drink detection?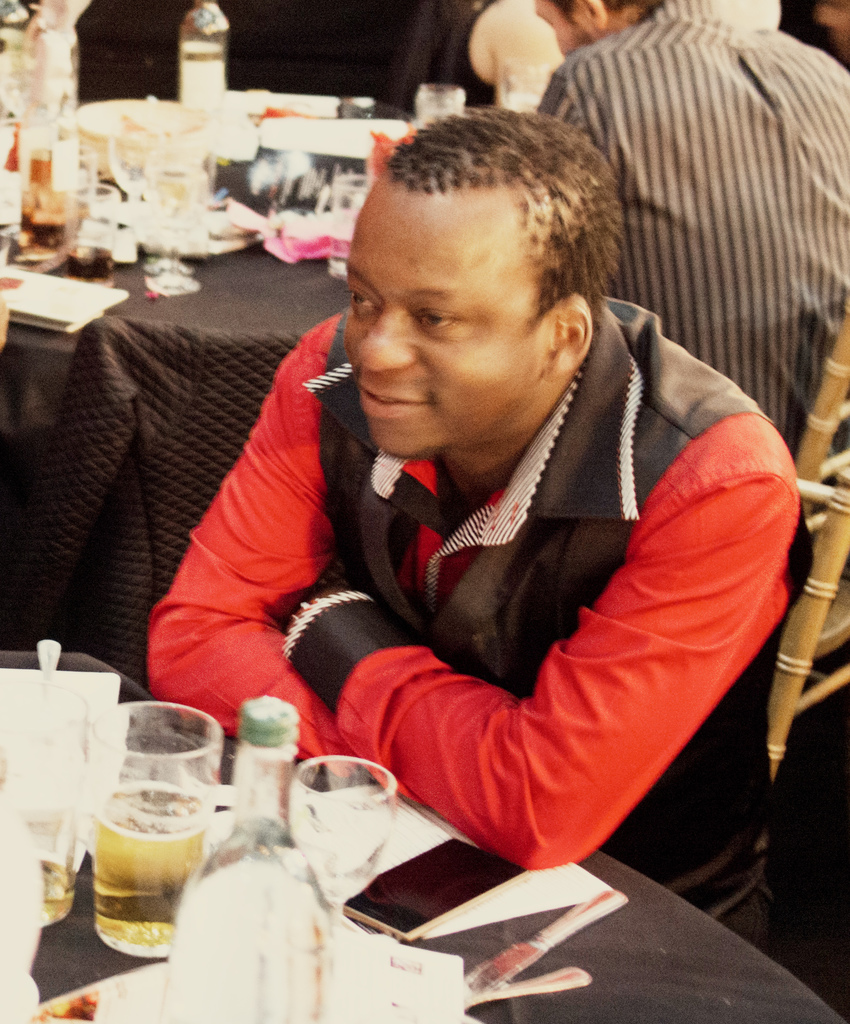
156:817:331:1023
